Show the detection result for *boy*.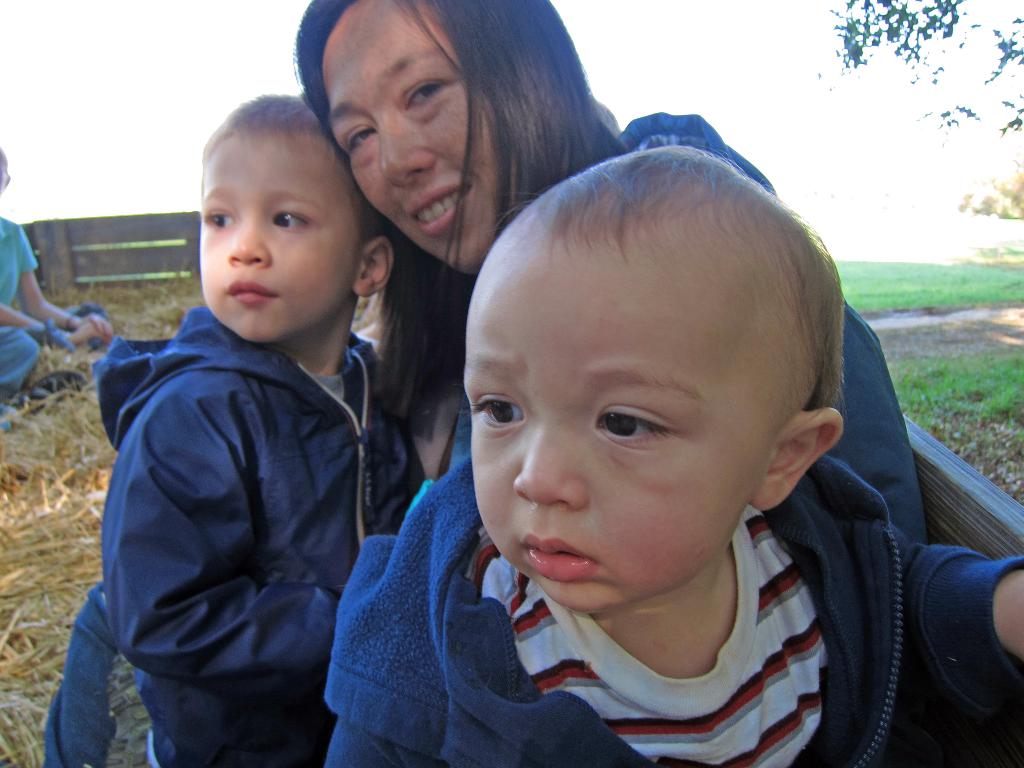
l=312, t=134, r=1023, b=767.
